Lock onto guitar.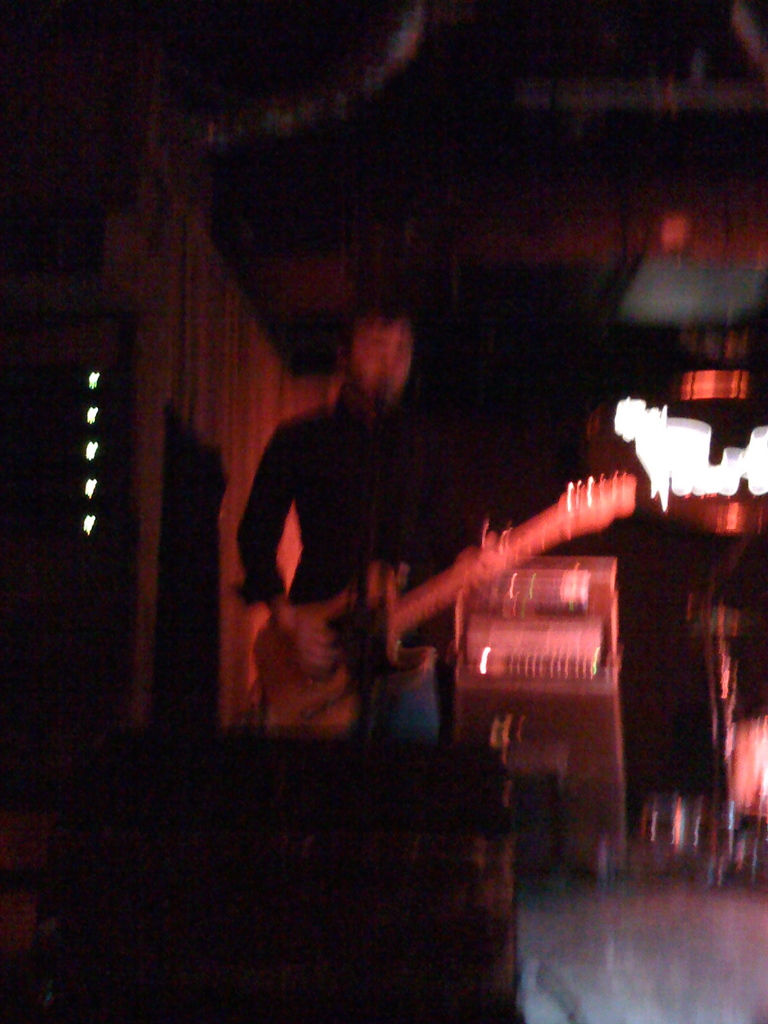
Locked: [248, 468, 635, 732].
